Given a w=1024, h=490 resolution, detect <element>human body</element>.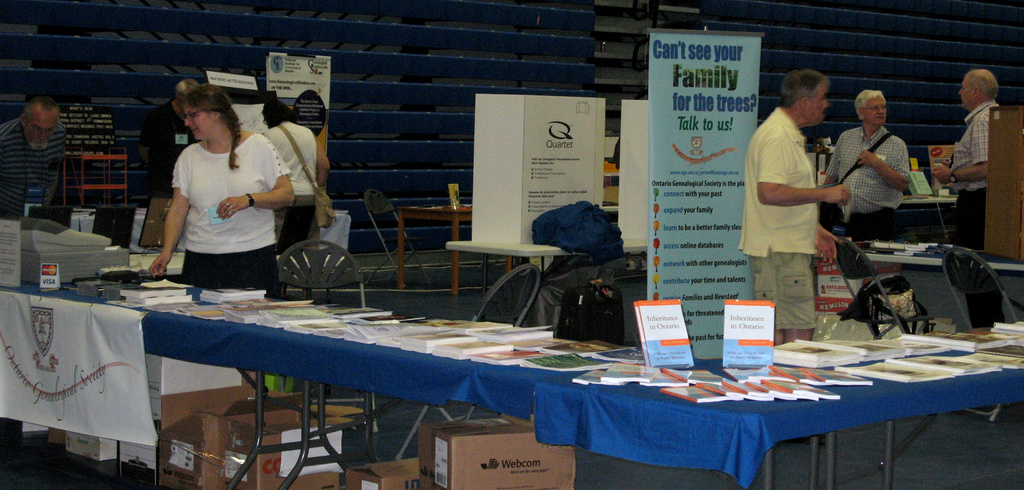
bbox(260, 106, 317, 274).
